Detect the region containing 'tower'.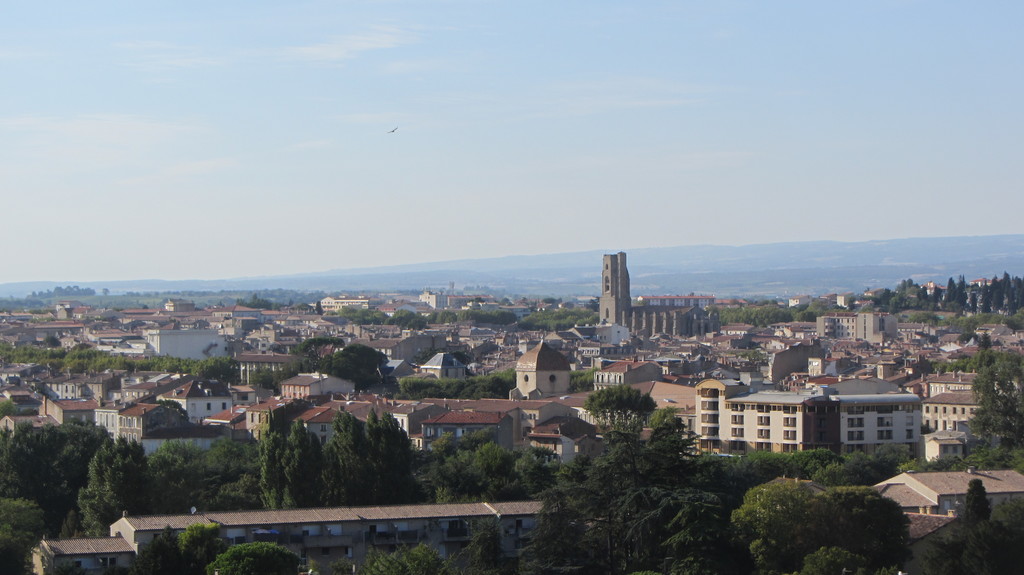
locate(598, 253, 628, 322).
